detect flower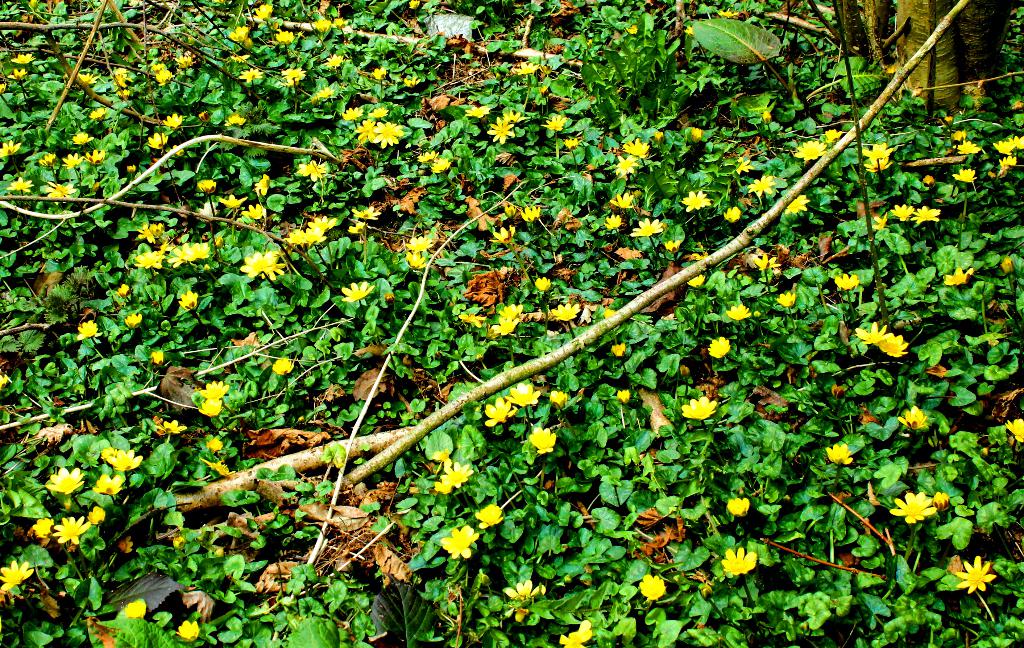
[678,392,720,421]
